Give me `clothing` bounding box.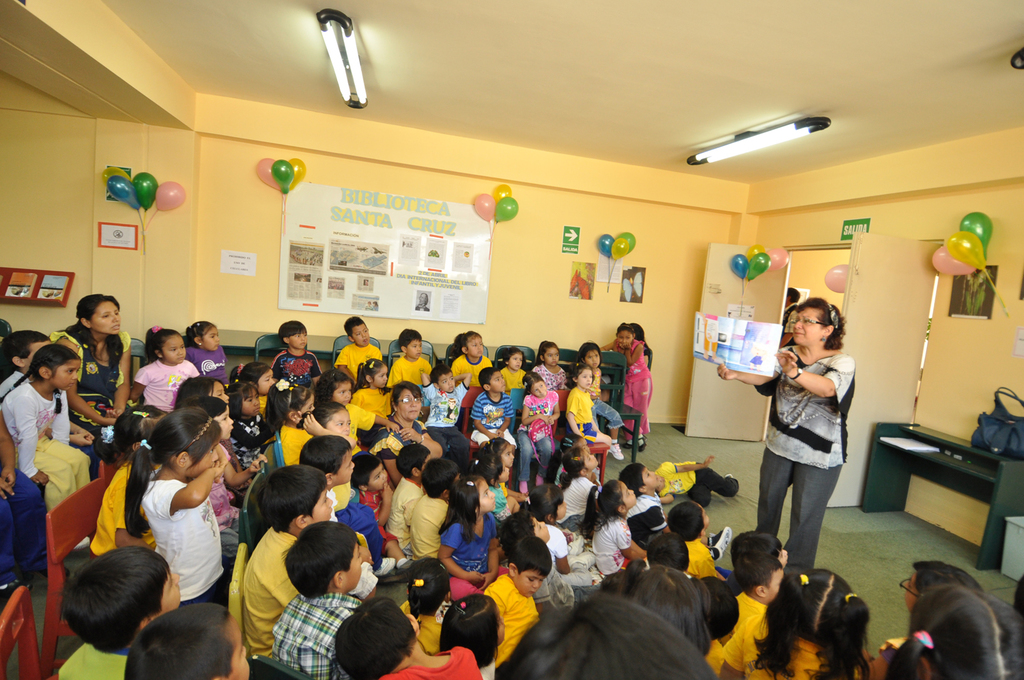
(614, 337, 658, 442).
